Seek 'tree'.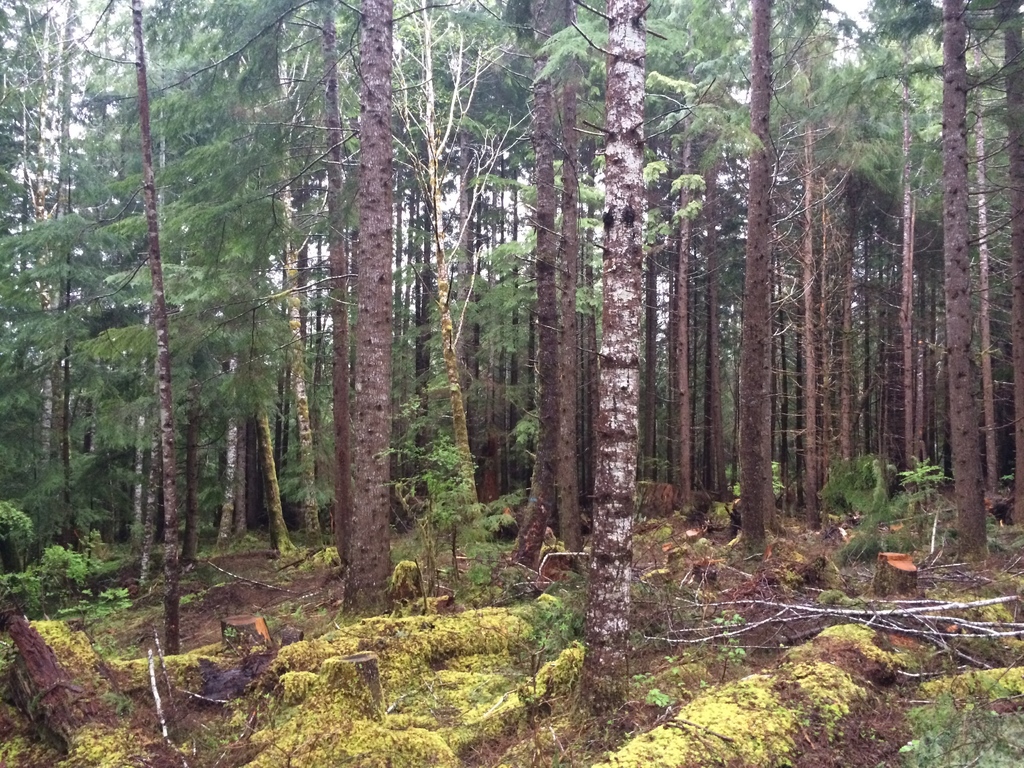
locate(330, 0, 422, 616).
